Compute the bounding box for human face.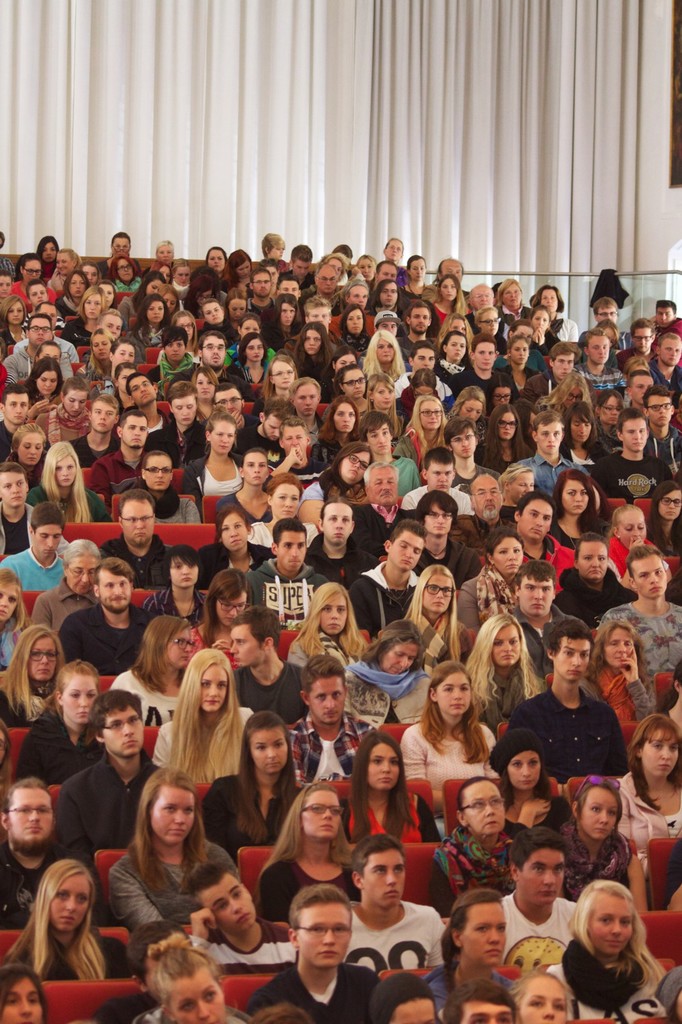
356,256,372,277.
